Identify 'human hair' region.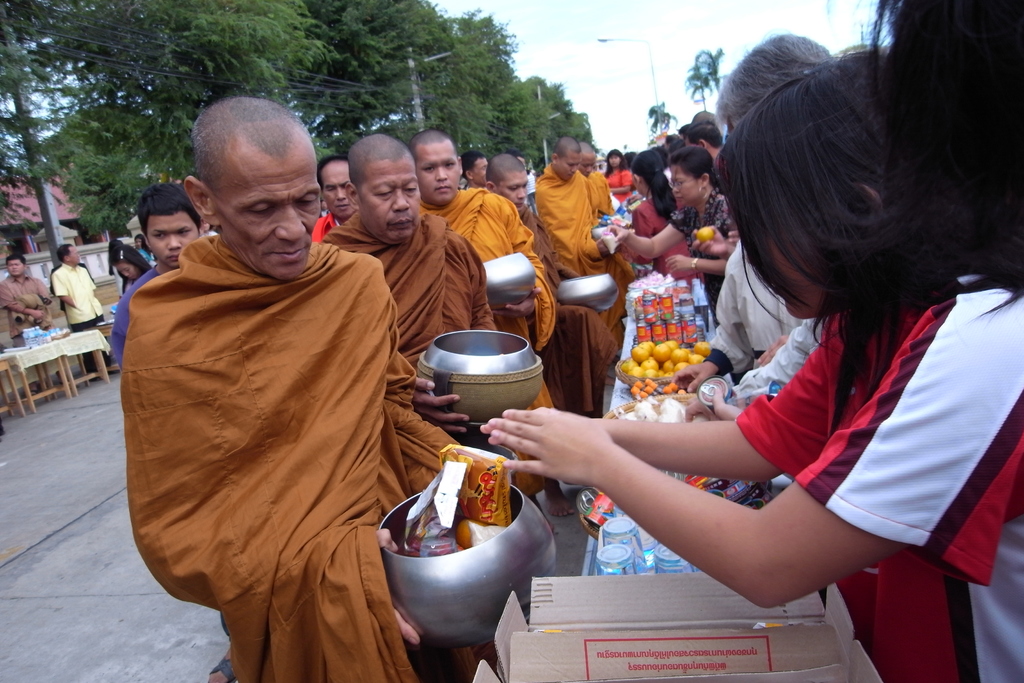
Region: BBox(136, 183, 200, 247).
